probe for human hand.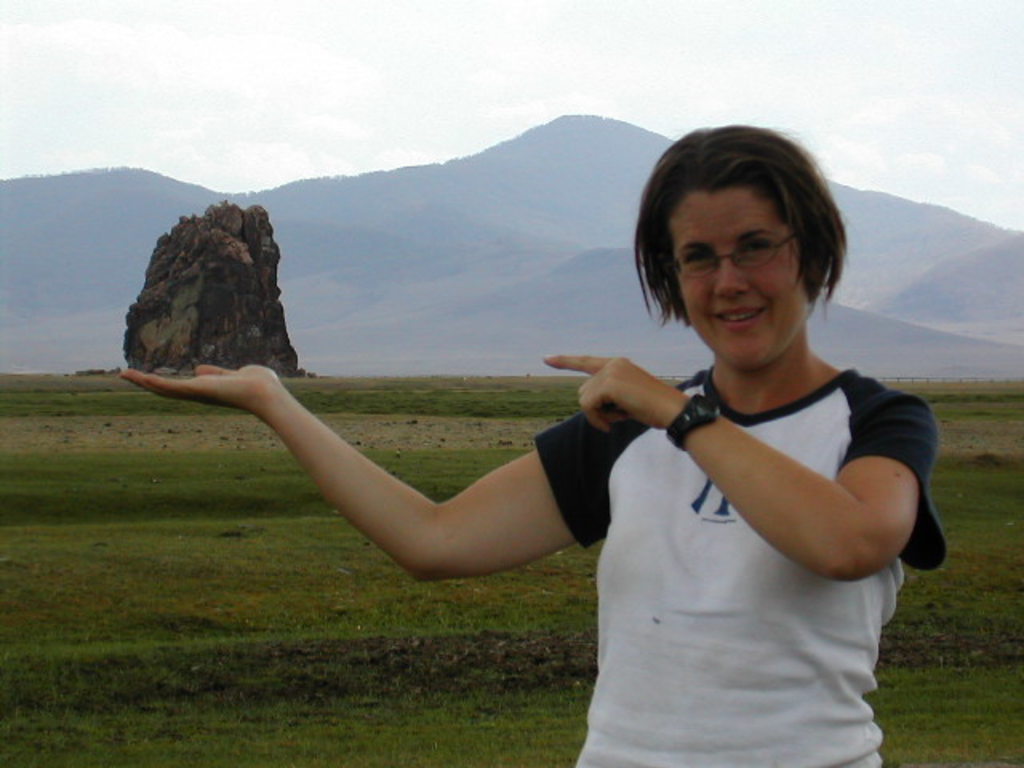
Probe result: (122, 363, 288, 411).
